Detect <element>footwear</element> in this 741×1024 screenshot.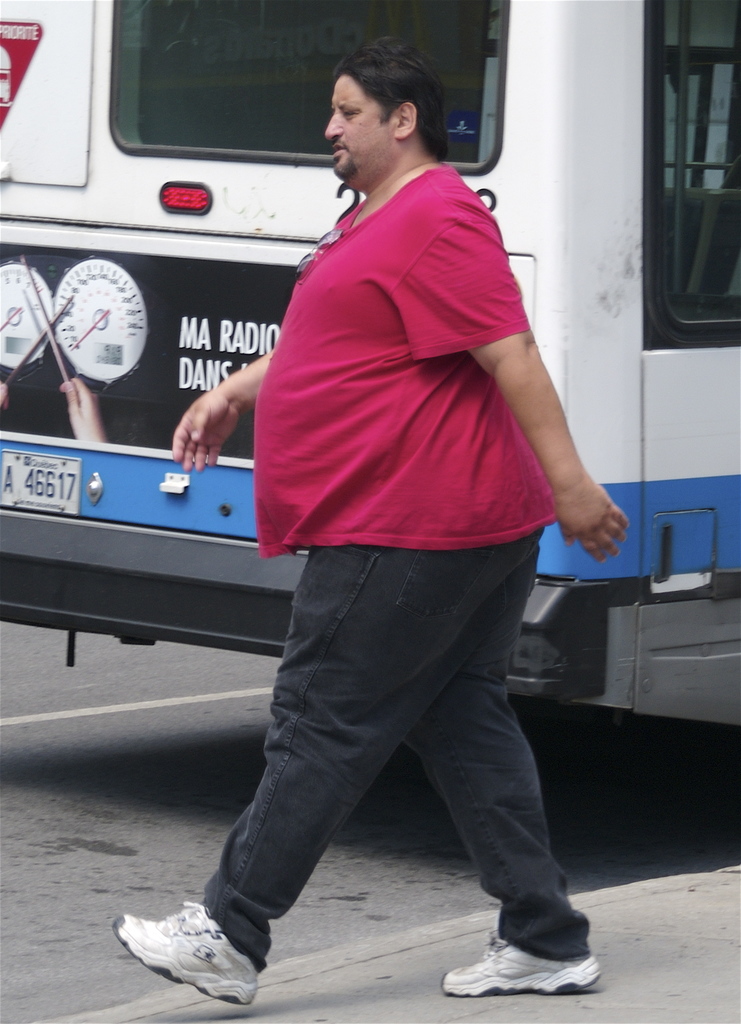
Detection: Rect(109, 905, 261, 1013).
